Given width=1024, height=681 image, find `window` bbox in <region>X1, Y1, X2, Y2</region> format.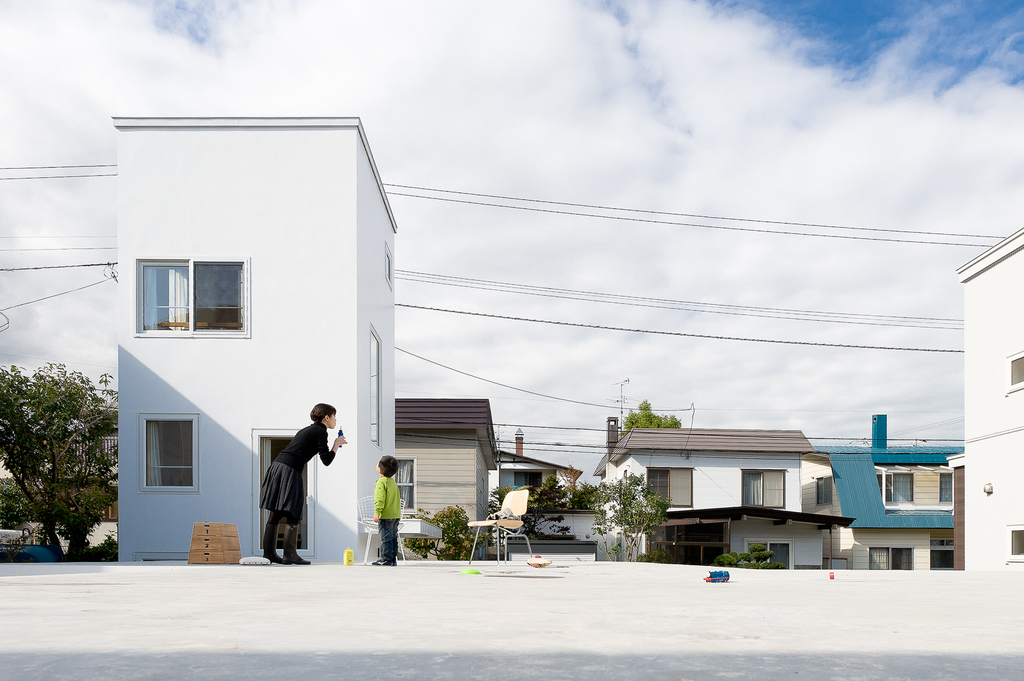
<region>649, 469, 694, 507</region>.
